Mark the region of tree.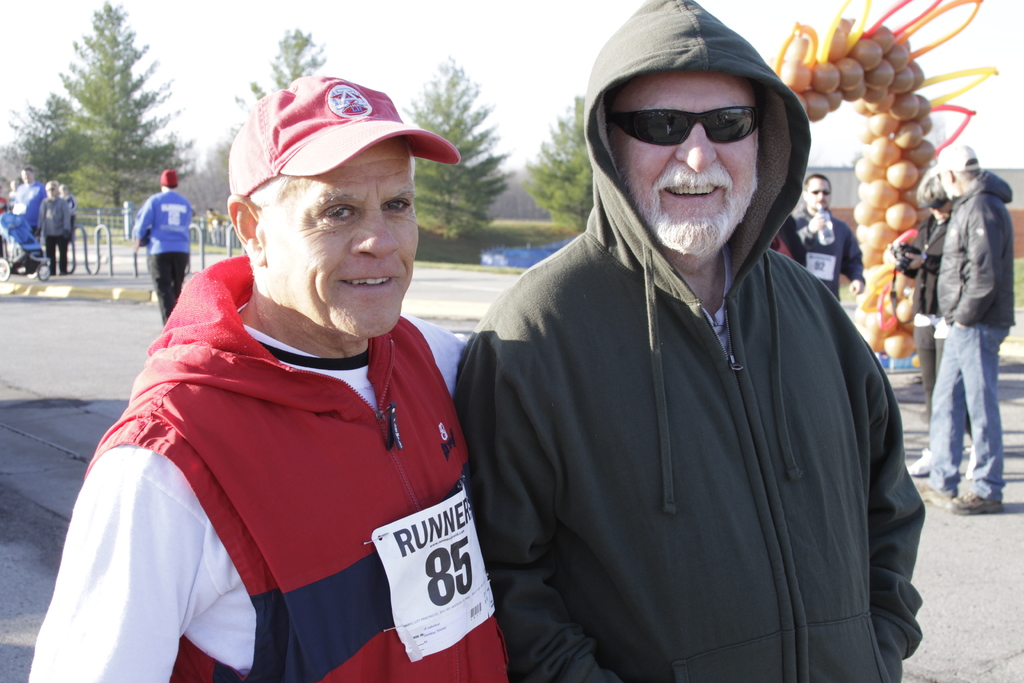
Region: left=232, top=22, right=330, bottom=94.
